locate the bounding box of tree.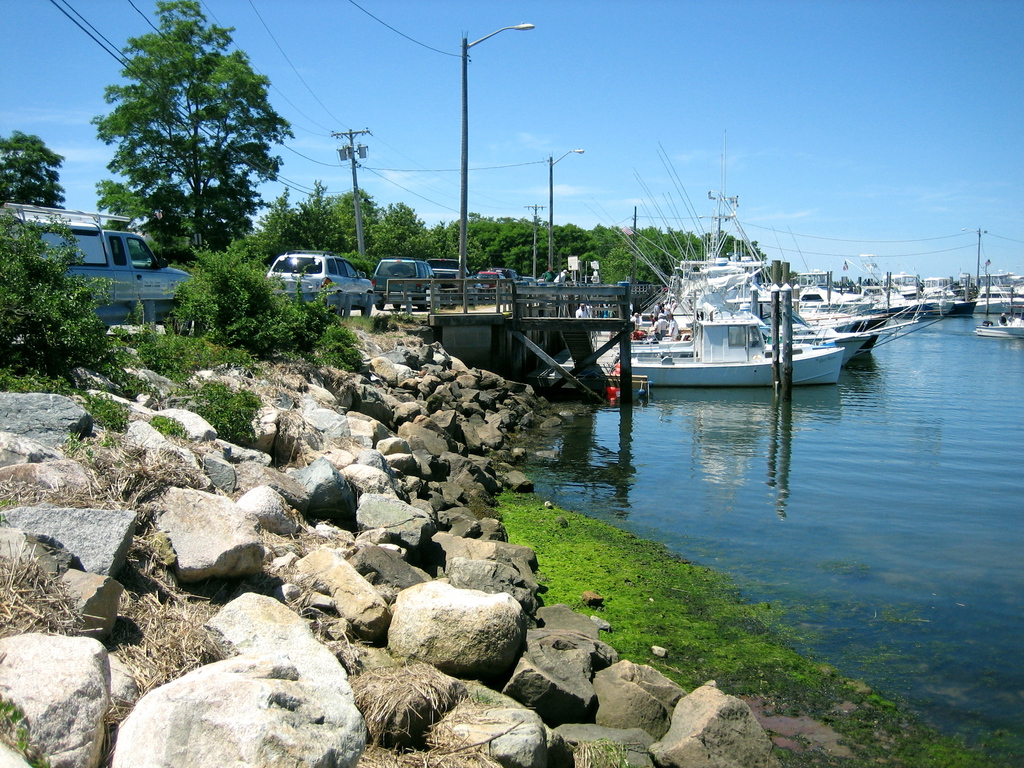
Bounding box: <region>0, 136, 67, 209</region>.
